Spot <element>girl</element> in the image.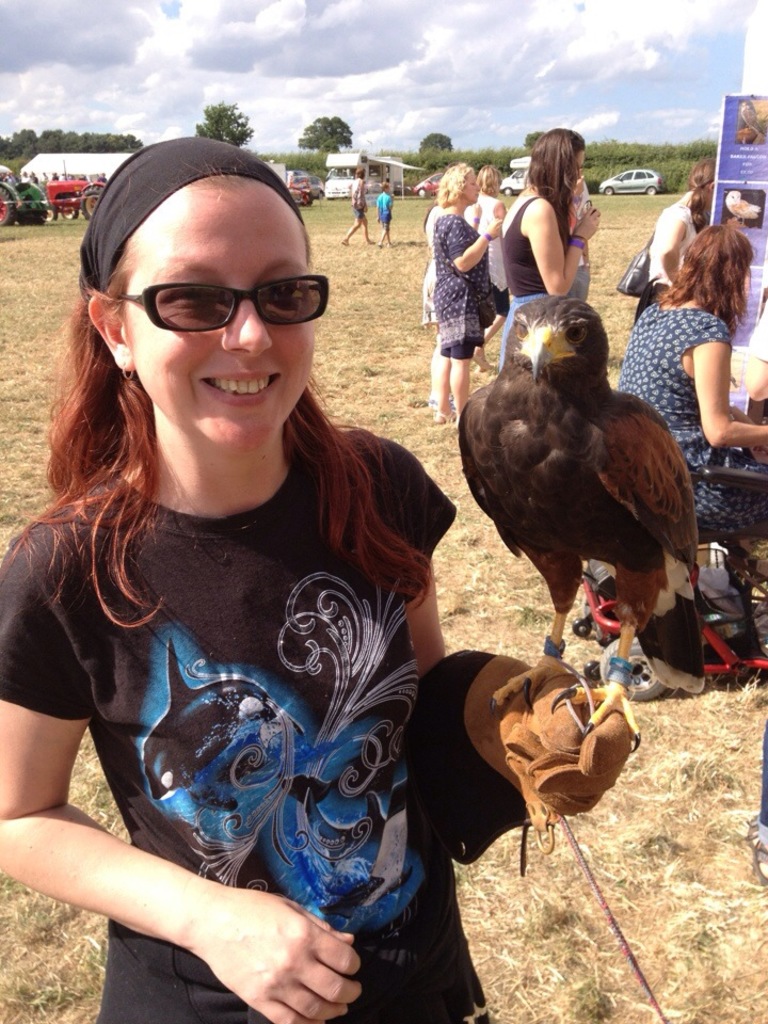
<element>girl</element> found at 625, 215, 767, 619.
